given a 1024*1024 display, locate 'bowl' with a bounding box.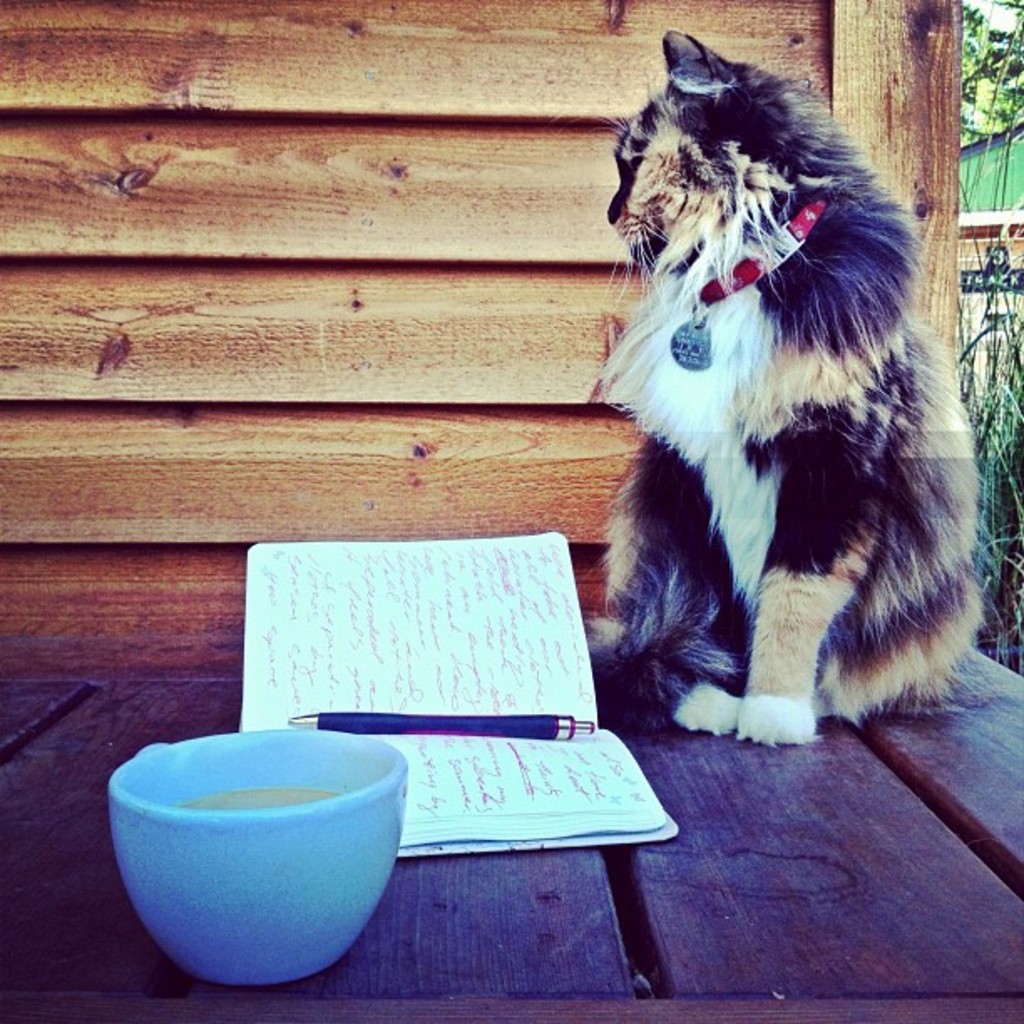
Located: [115, 750, 418, 1007].
